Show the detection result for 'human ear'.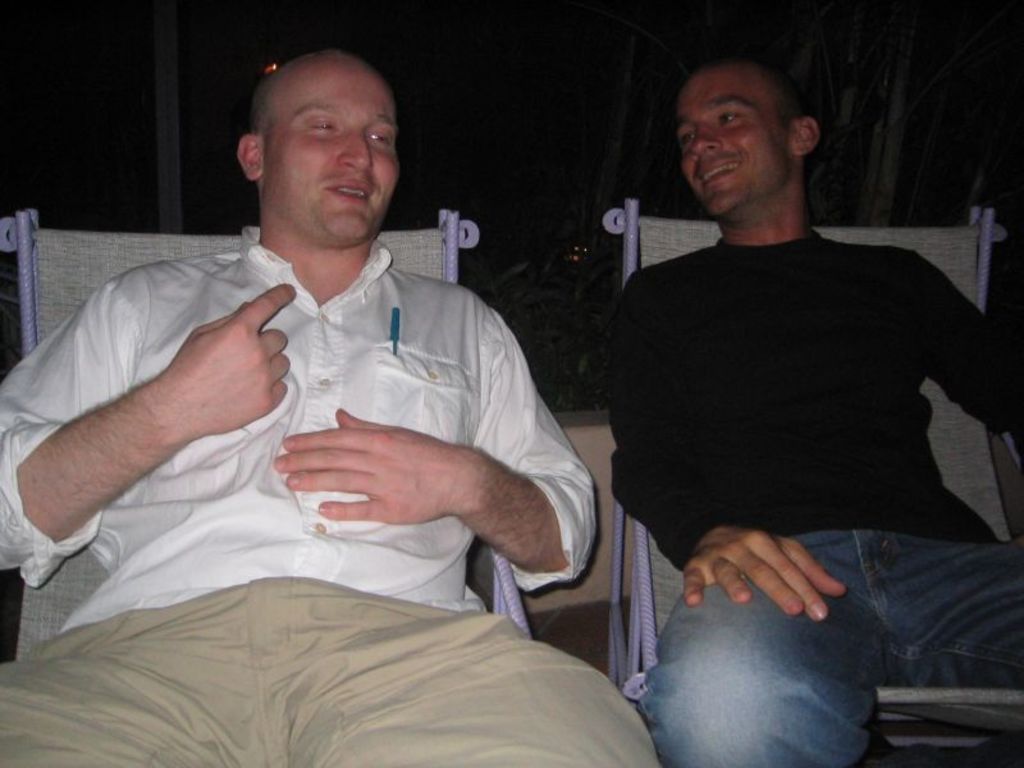
237,133,260,179.
